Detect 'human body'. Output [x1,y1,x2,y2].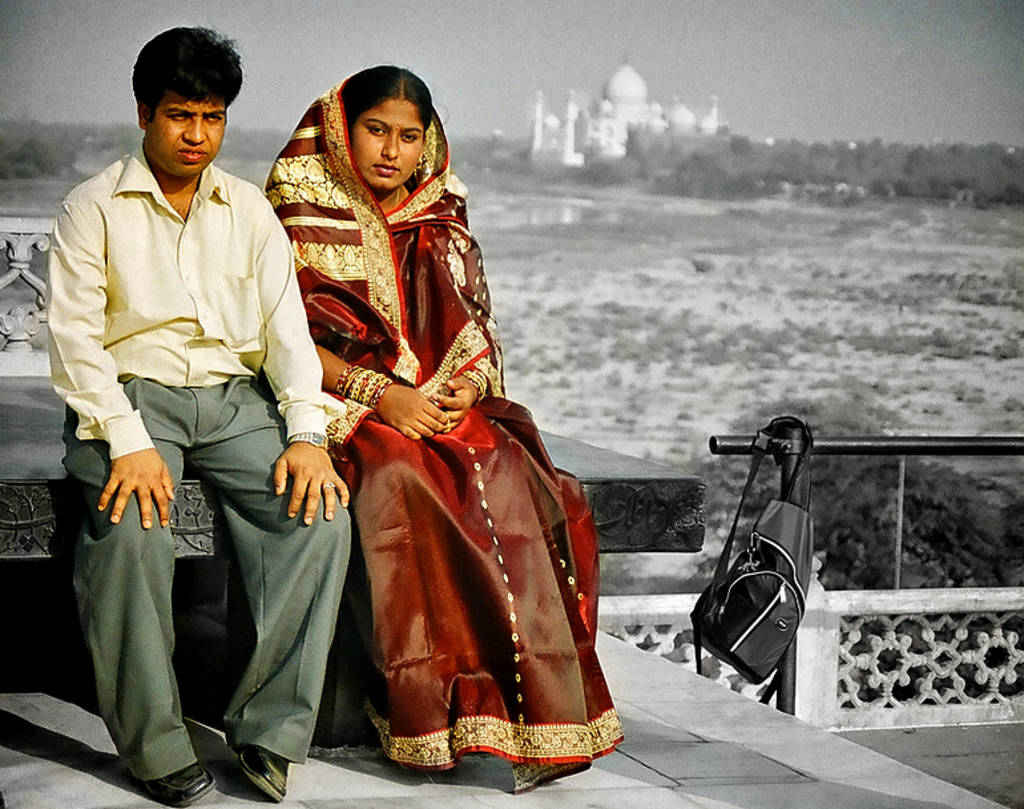
[63,15,283,792].
